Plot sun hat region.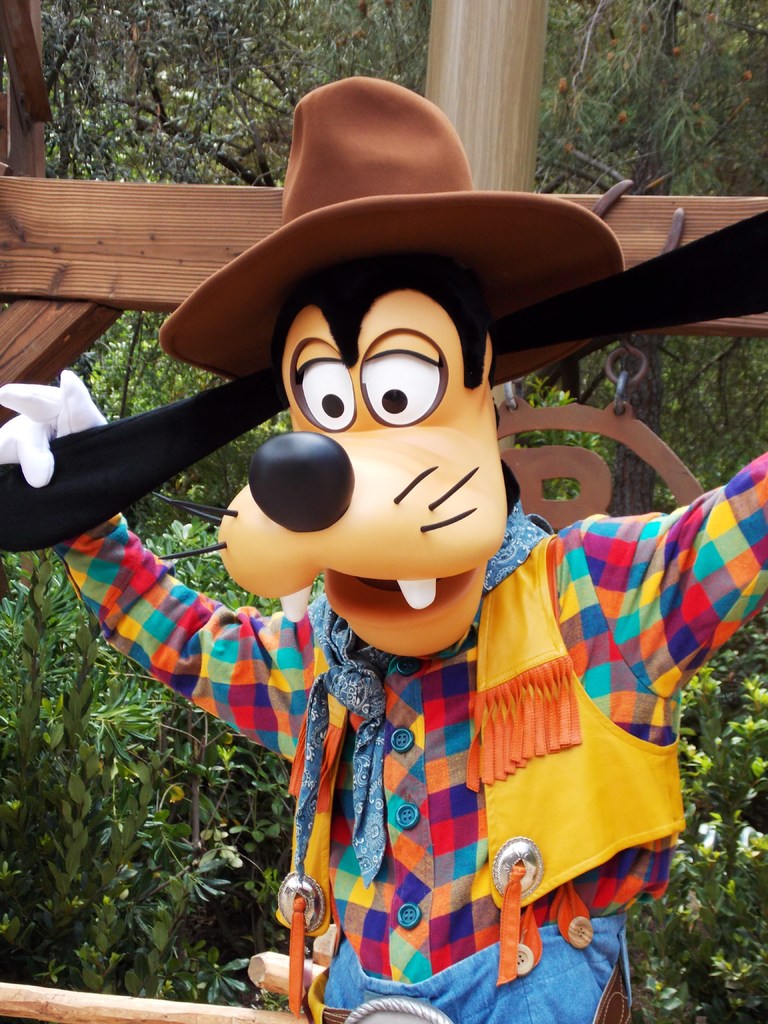
Plotted at box=[149, 77, 630, 392].
